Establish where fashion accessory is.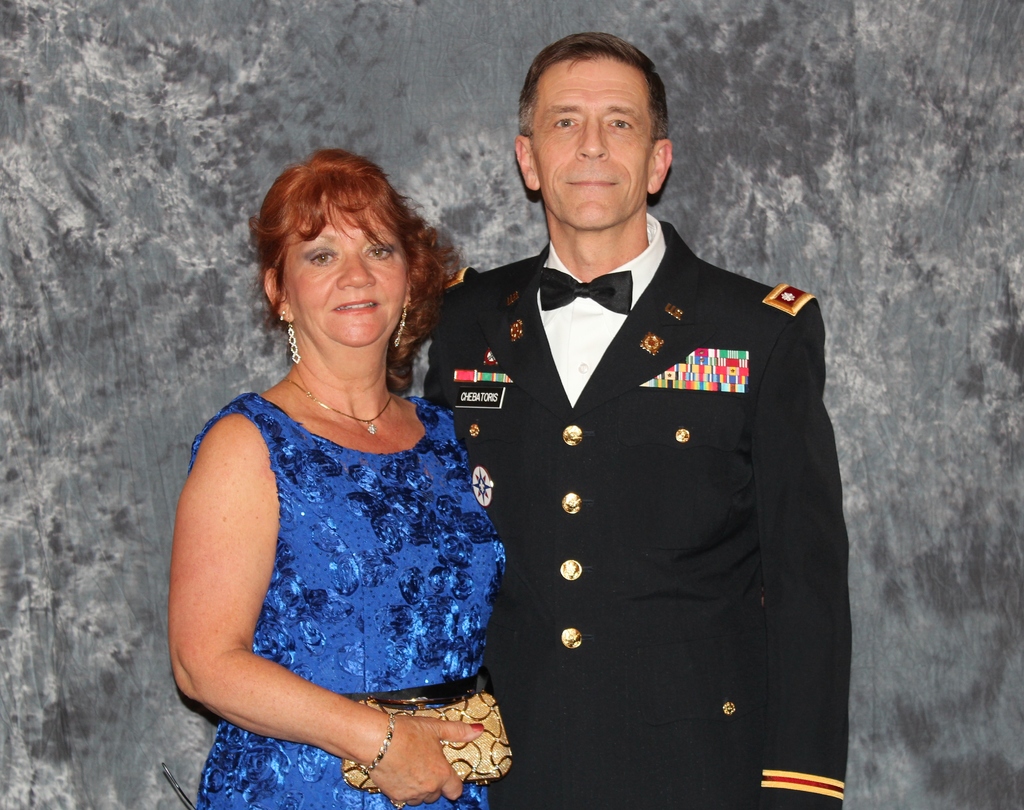
Established at {"x1": 355, "y1": 710, "x2": 391, "y2": 774}.
